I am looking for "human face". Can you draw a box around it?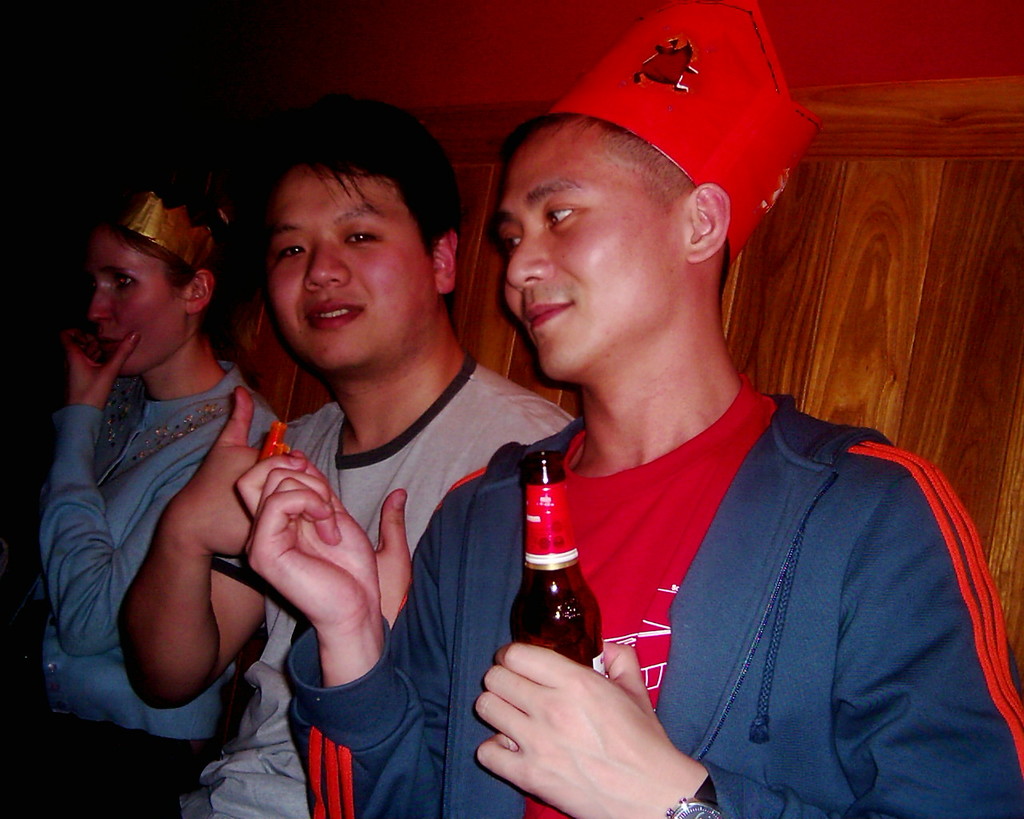
Sure, the bounding box is [x1=263, y1=170, x2=430, y2=367].
